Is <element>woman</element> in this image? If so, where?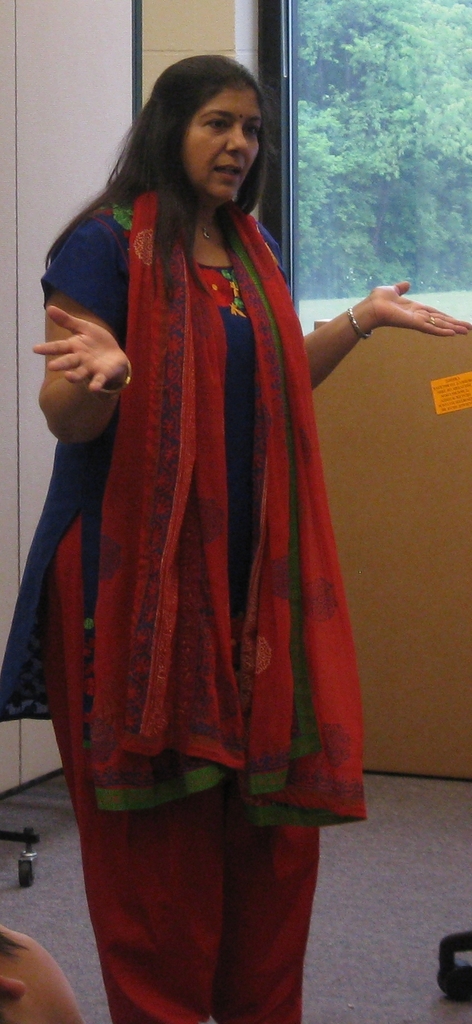
Yes, at [32,72,402,962].
